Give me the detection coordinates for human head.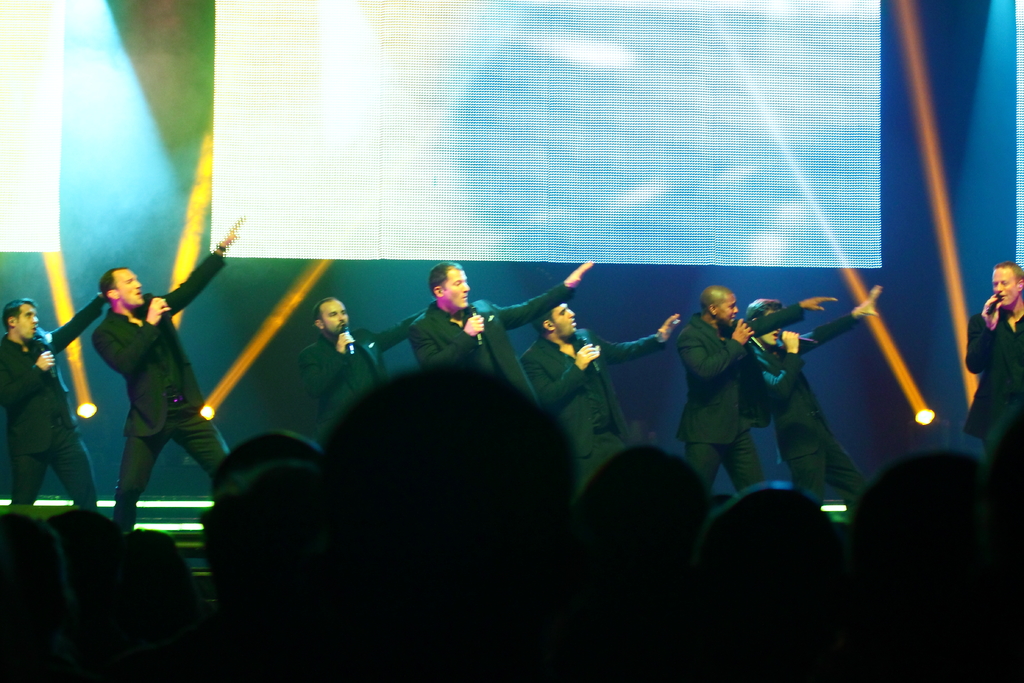
rect(0, 513, 69, 682).
